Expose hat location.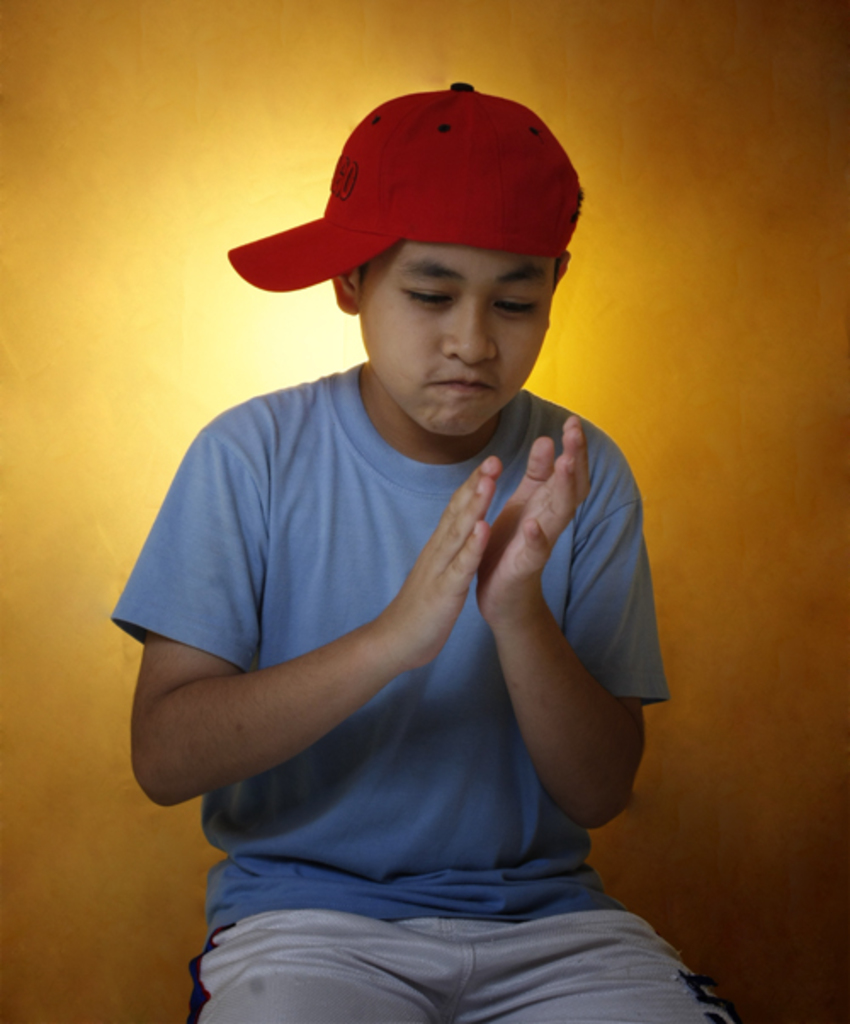
Exposed at x1=228, y1=78, x2=583, y2=293.
